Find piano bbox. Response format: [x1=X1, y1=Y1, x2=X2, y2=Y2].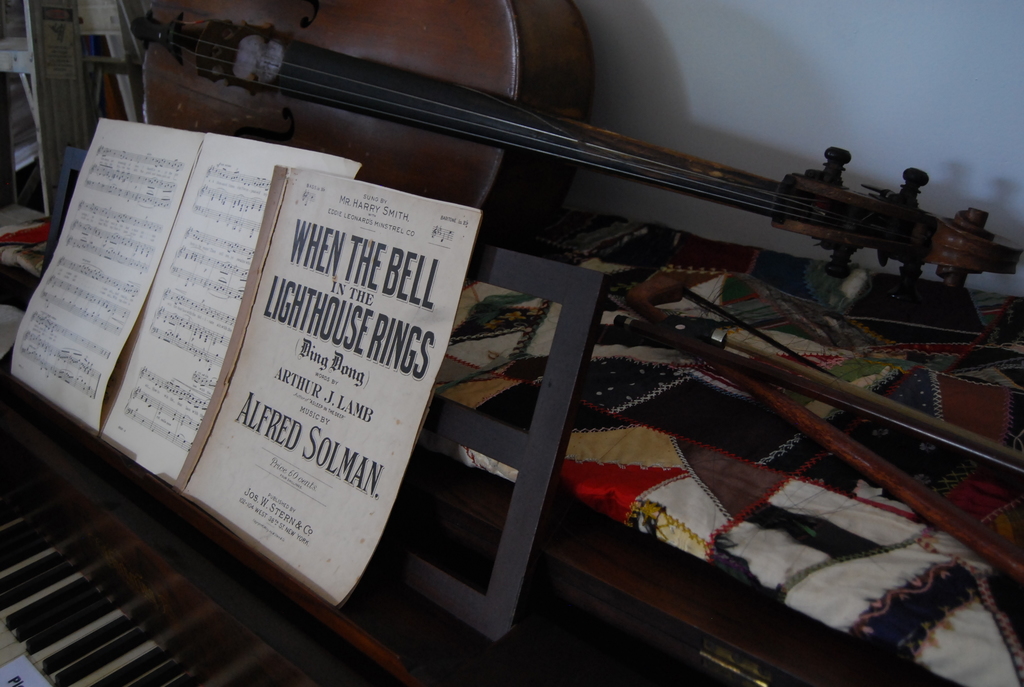
[x1=0, y1=358, x2=435, y2=686].
